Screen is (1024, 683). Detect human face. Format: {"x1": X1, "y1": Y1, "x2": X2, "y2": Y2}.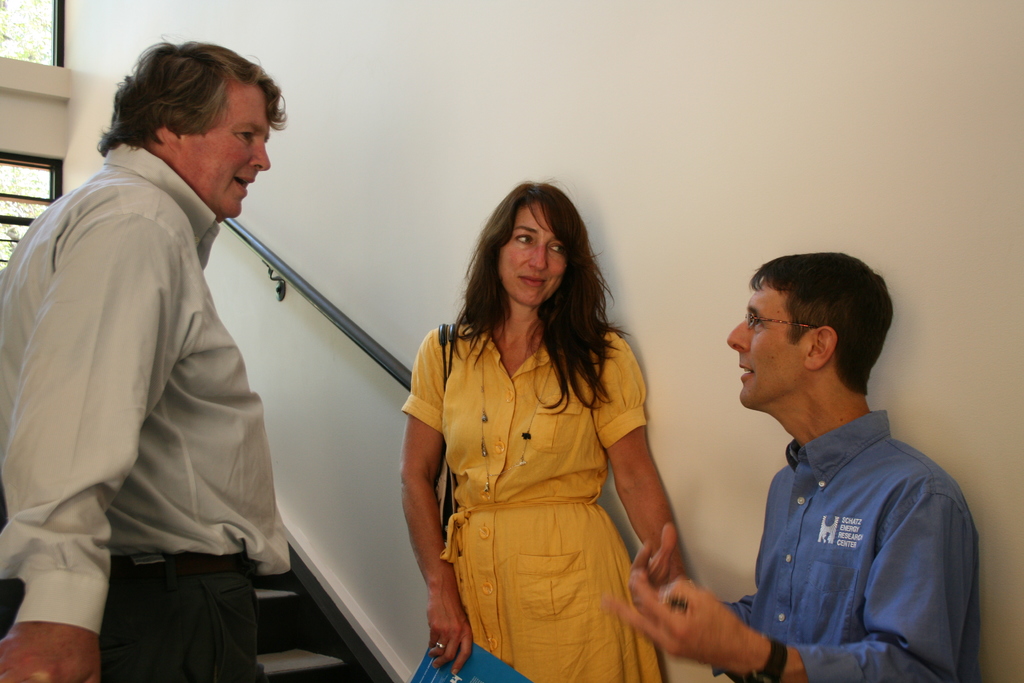
{"x1": 499, "y1": 197, "x2": 566, "y2": 305}.
